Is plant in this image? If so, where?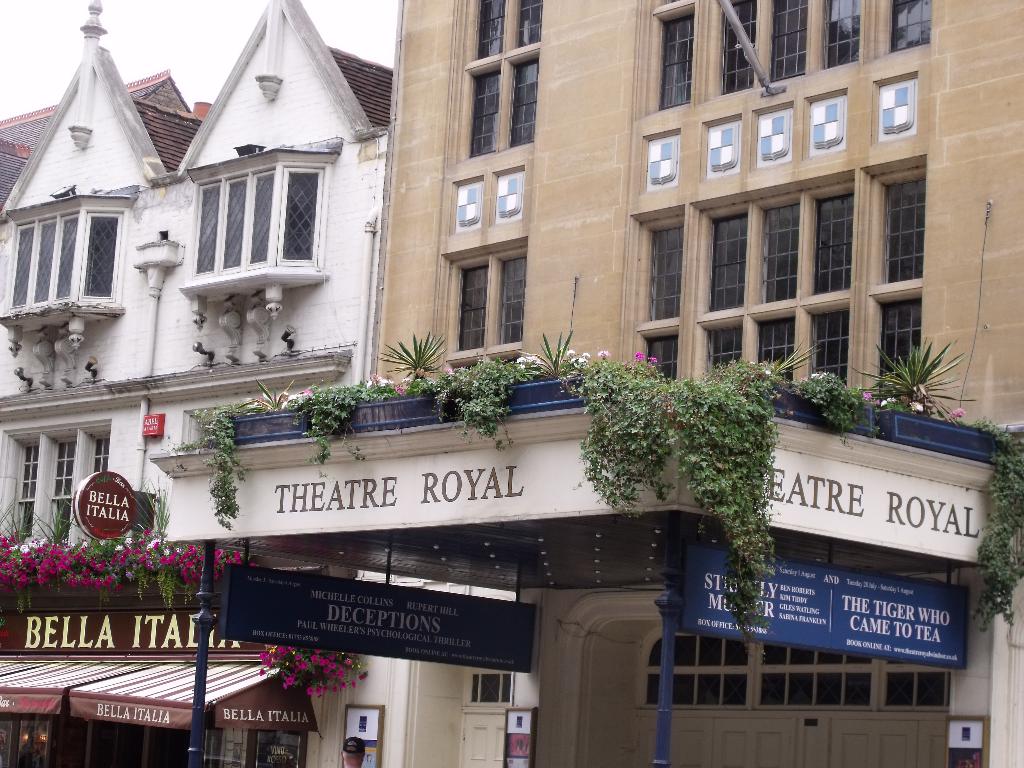
Yes, at (left=964, top=413, right=1023, bottom=643).
